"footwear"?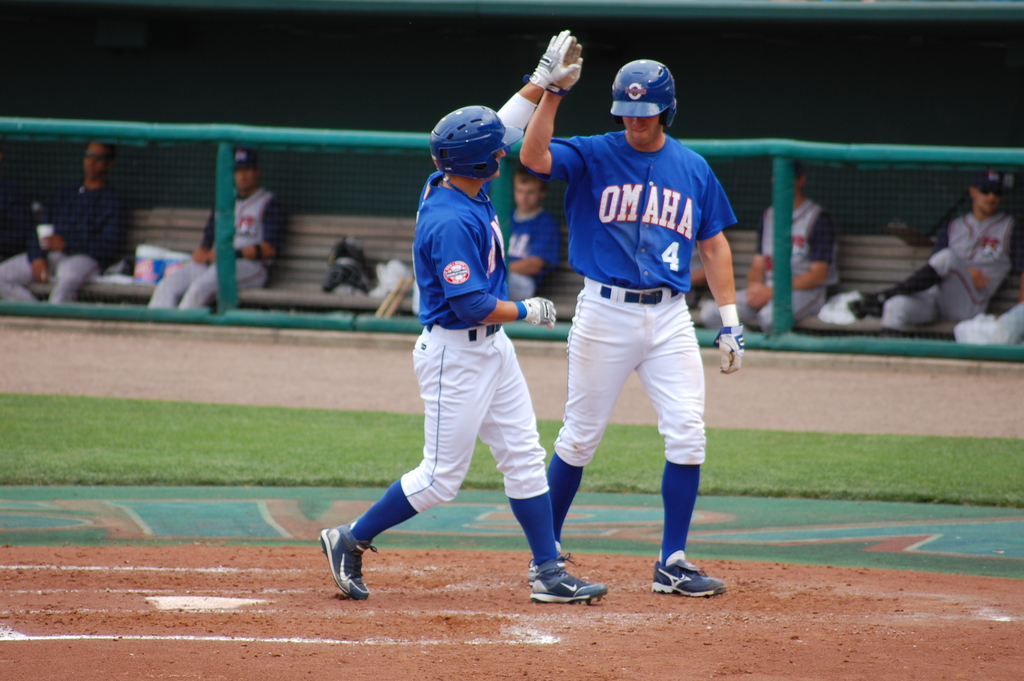
box(529, 555, 596, 611)
